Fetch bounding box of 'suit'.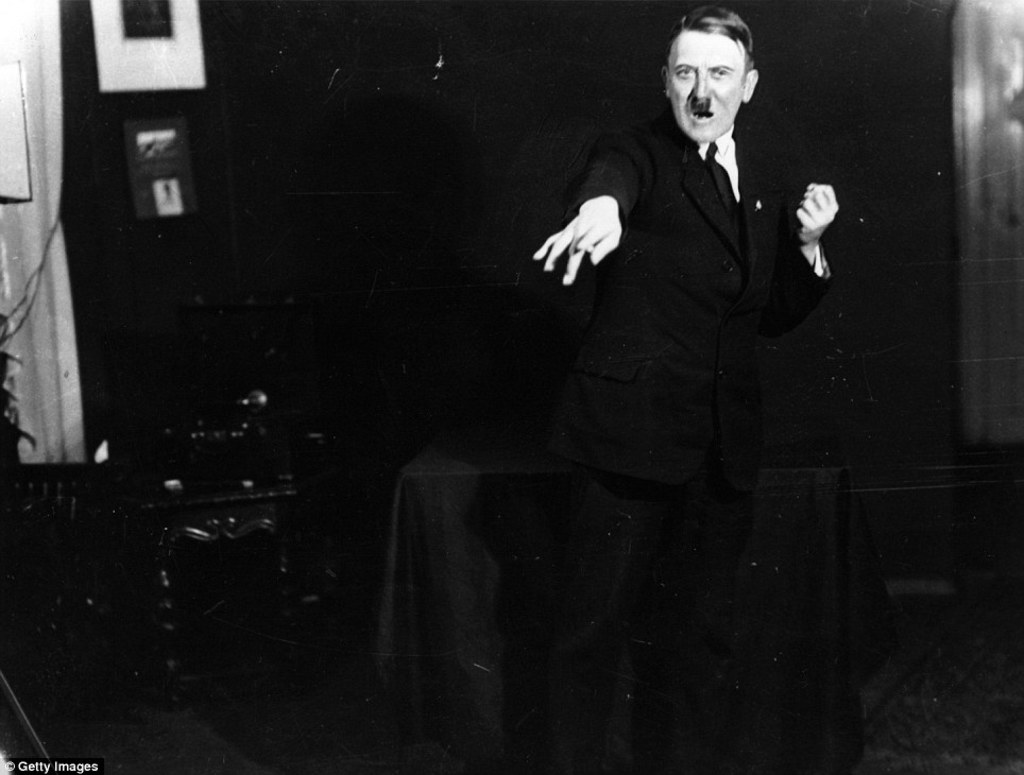
Bbox: rect(518, 66, 853, 590).
